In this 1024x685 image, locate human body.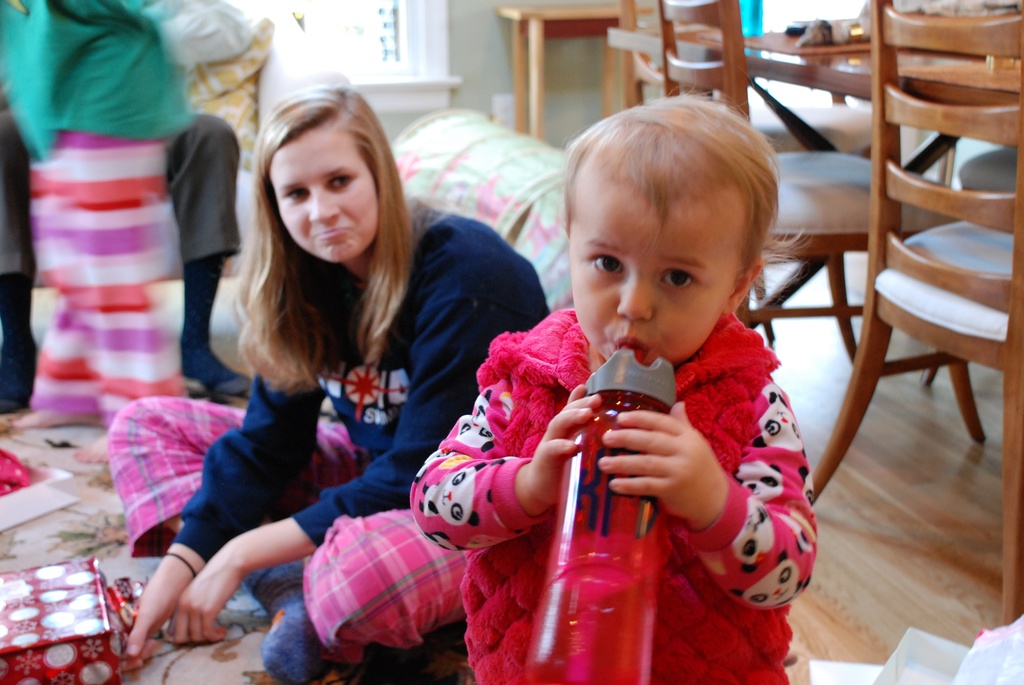
Bounding box: locate(0, 4, 236, 399).
